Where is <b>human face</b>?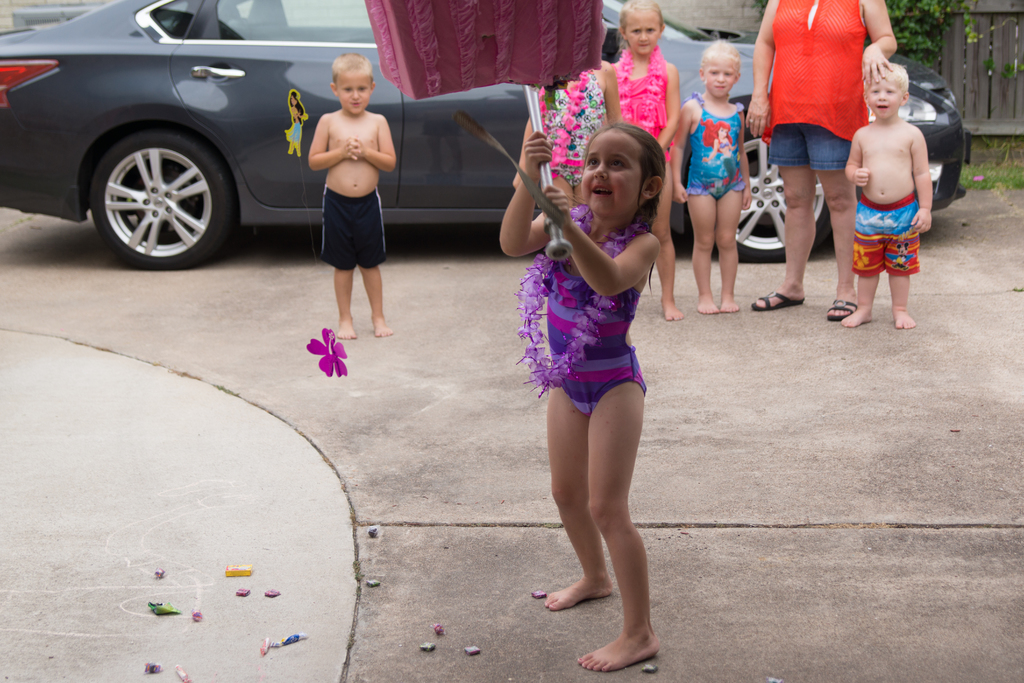
<box>624,10,660,52</box>.
